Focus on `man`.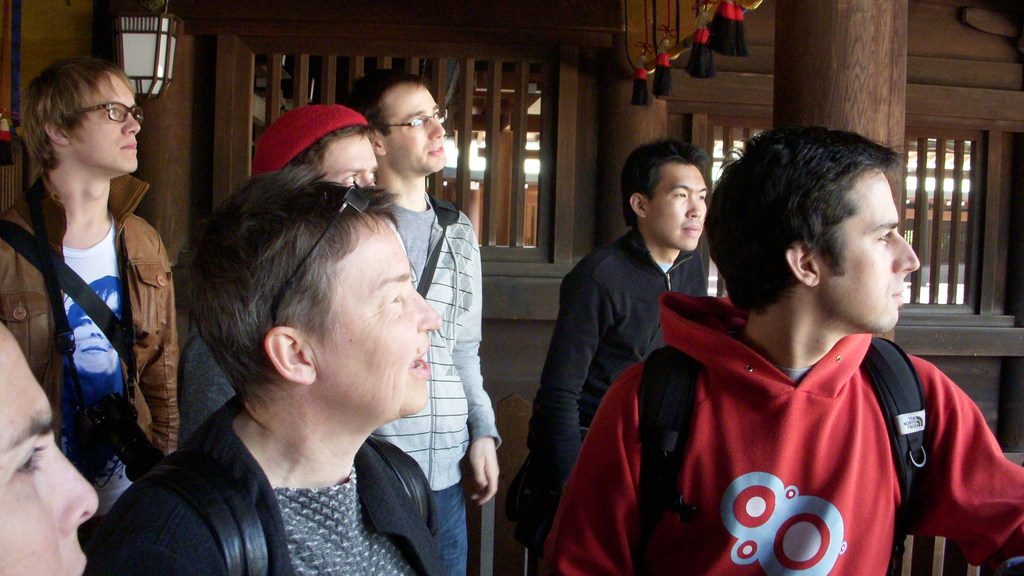
Focused at 0 58 174 518.
